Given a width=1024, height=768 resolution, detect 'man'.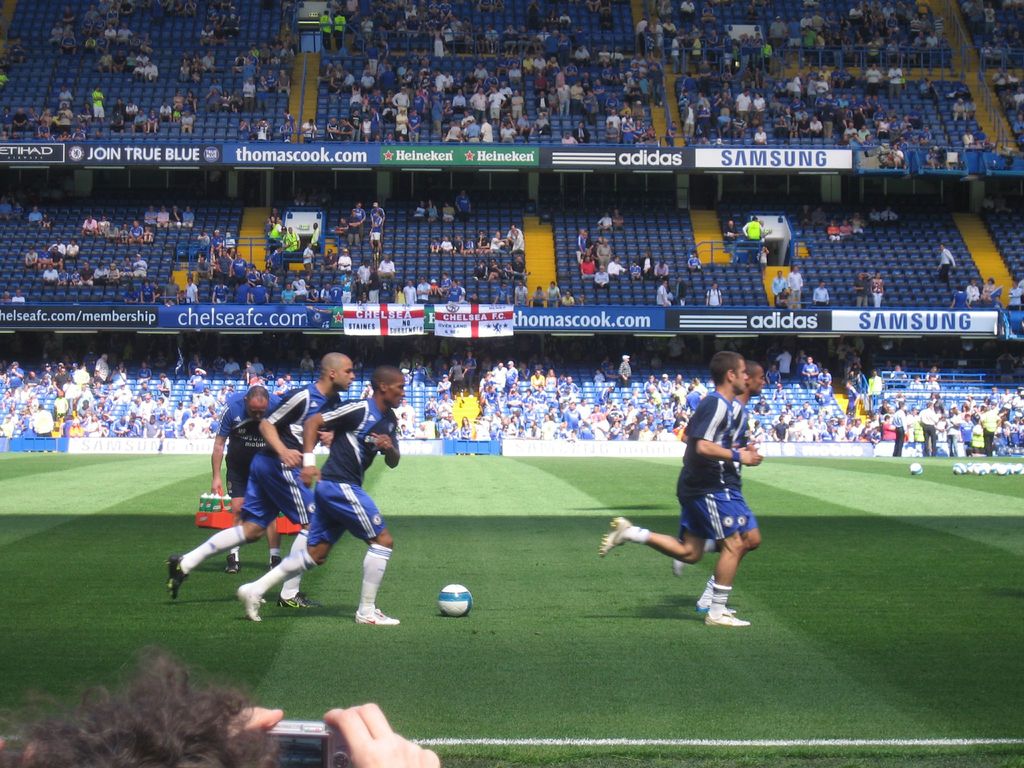
bbox=(612, 208, 624, 232).
